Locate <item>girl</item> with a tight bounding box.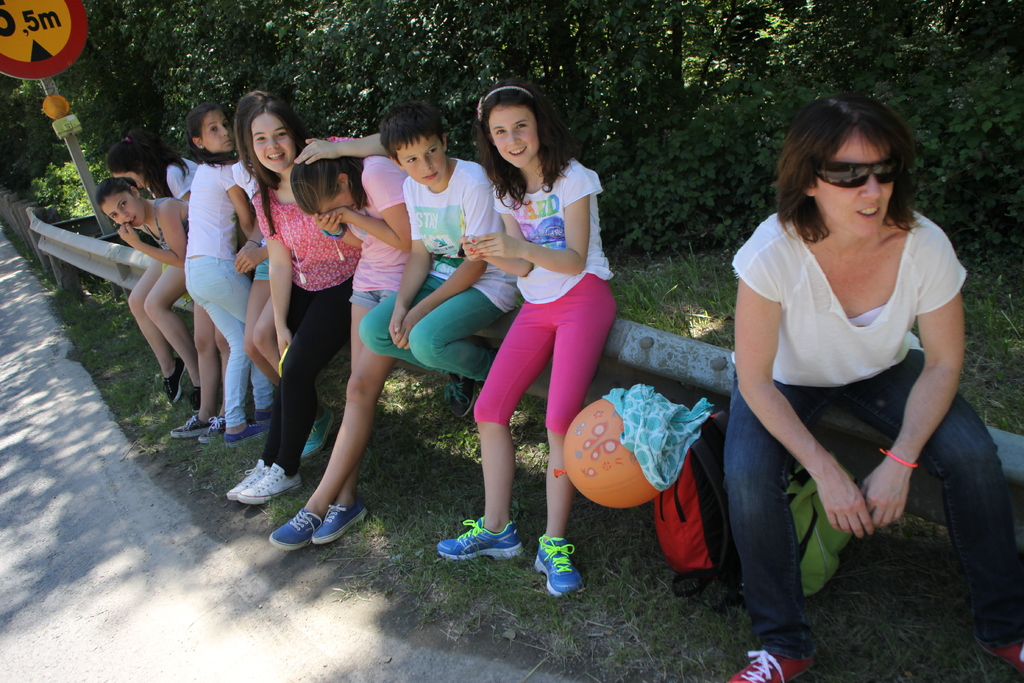
<bbox>436, 76, 618, 593</bbox>.
